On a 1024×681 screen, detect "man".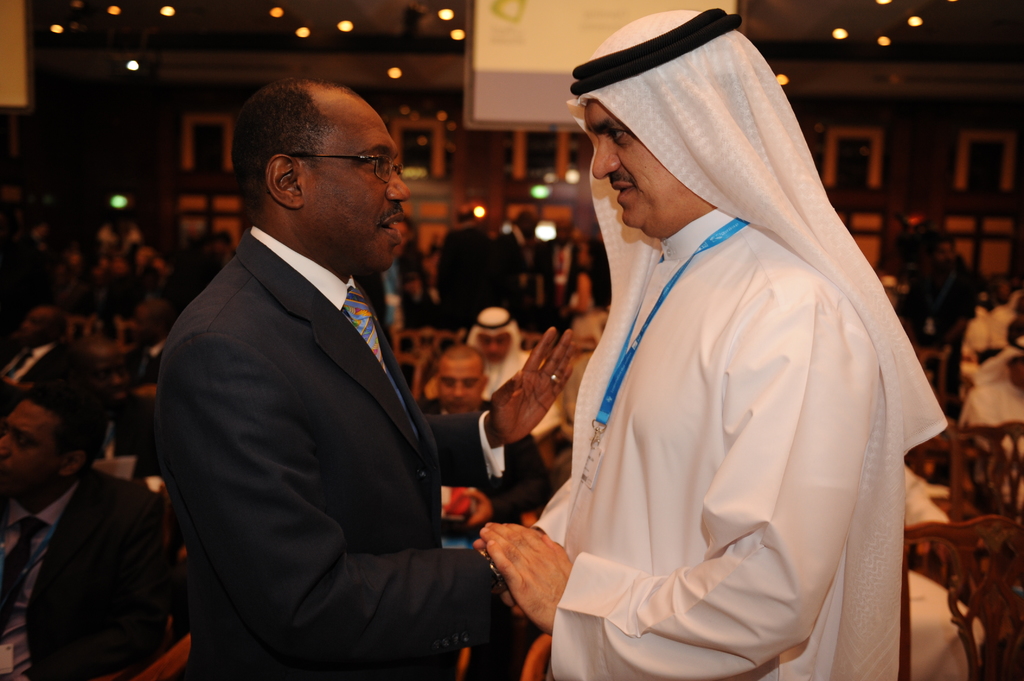
bbox=(472, 6, 950, 680).
